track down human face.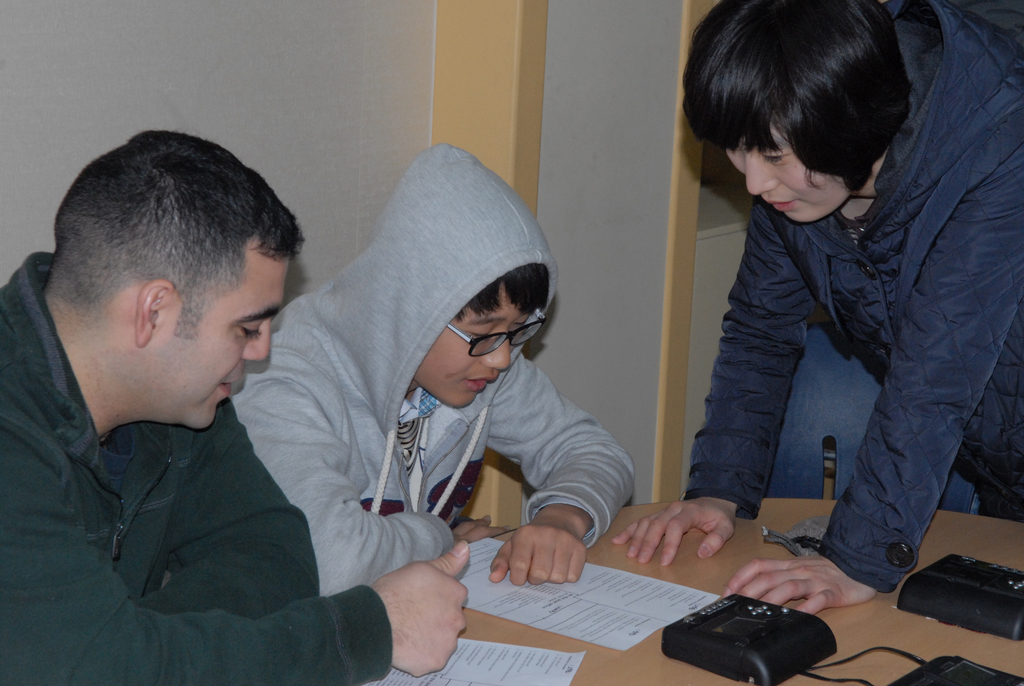
Tracked to 726:110:852:227.
